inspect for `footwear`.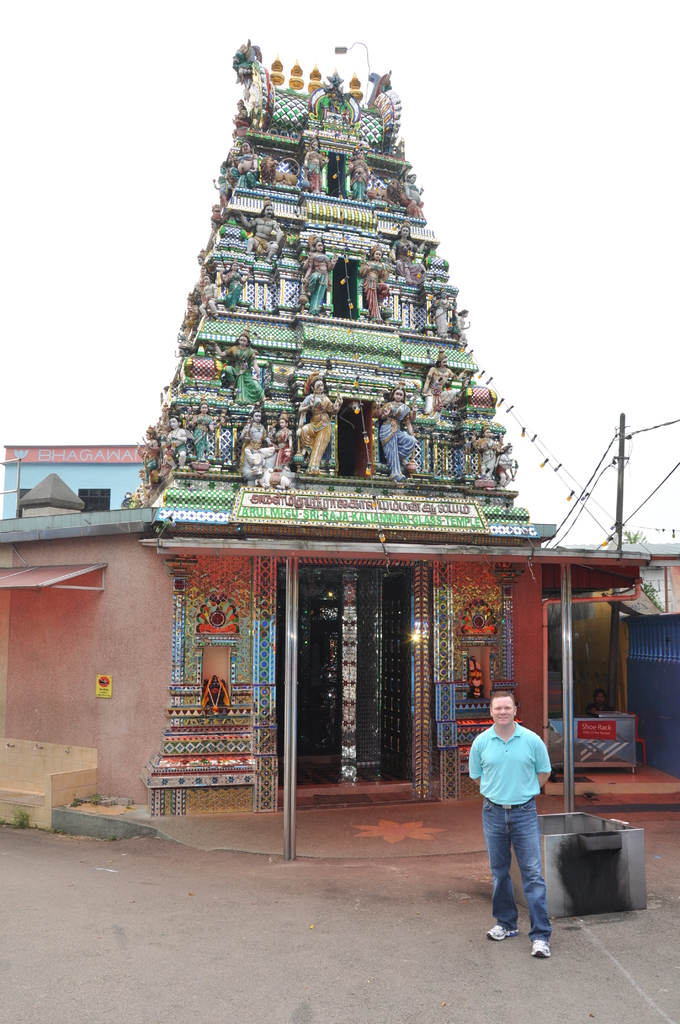
Inspection: left=485, top=922, right=518, bottom=940.
